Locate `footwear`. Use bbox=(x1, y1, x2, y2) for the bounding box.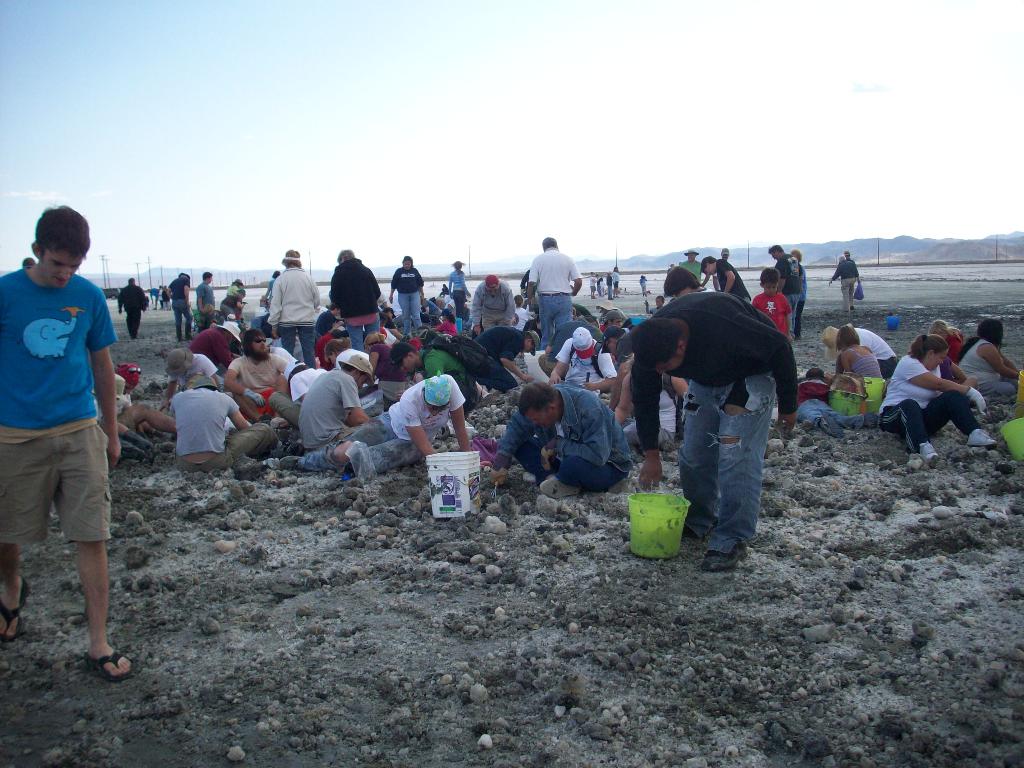
bbox=(917, 442, 940, 465).
